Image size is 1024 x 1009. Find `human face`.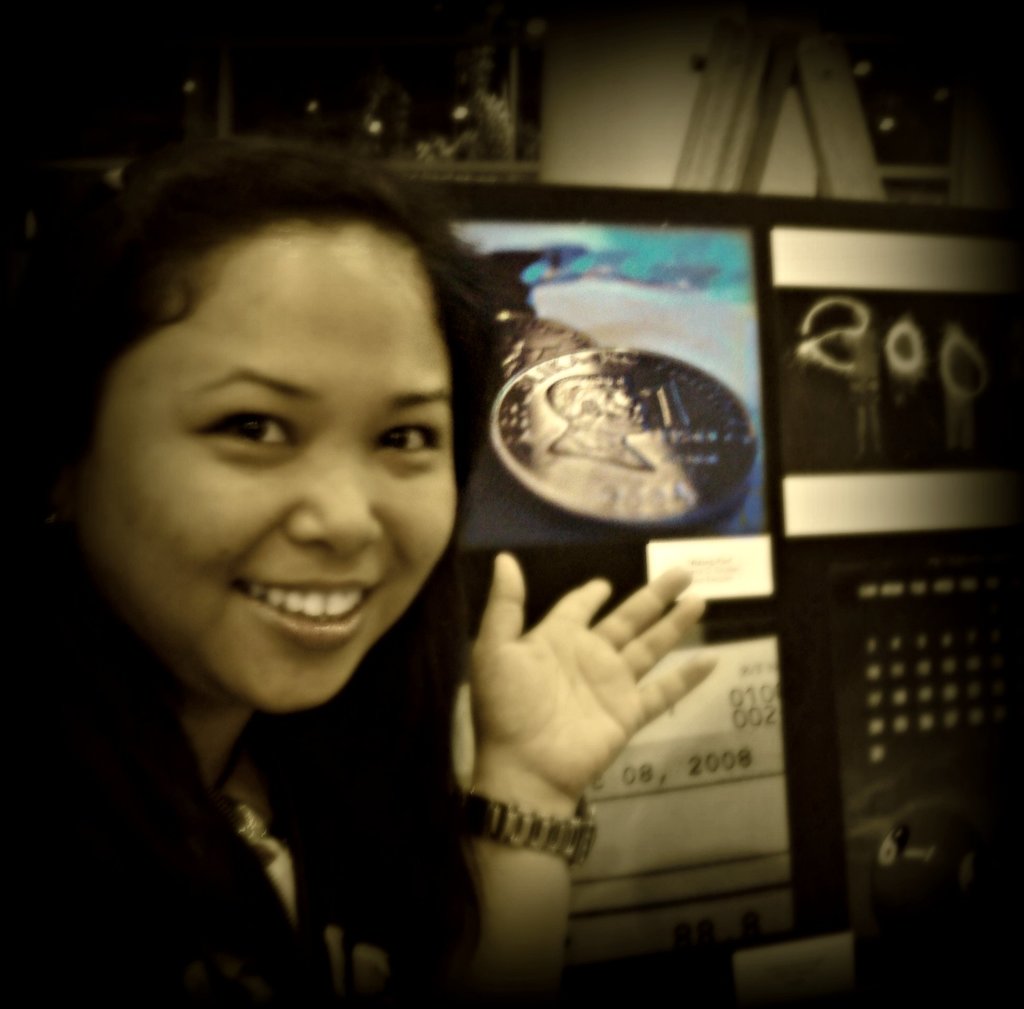
locate(79, 232, 454, 731).
